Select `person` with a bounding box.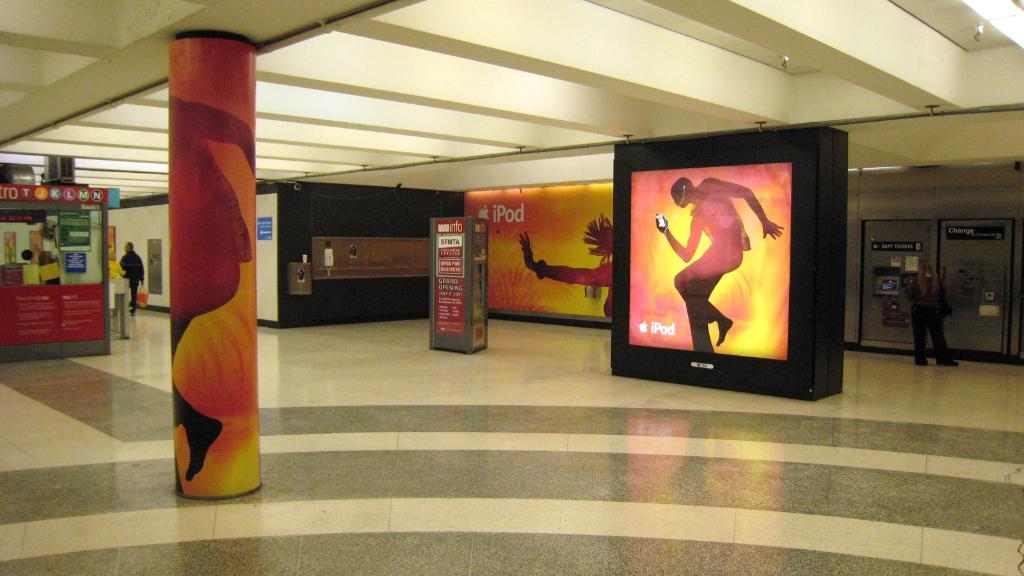
pyautogui.locateOnScreen(122, 241, 148, 316).
